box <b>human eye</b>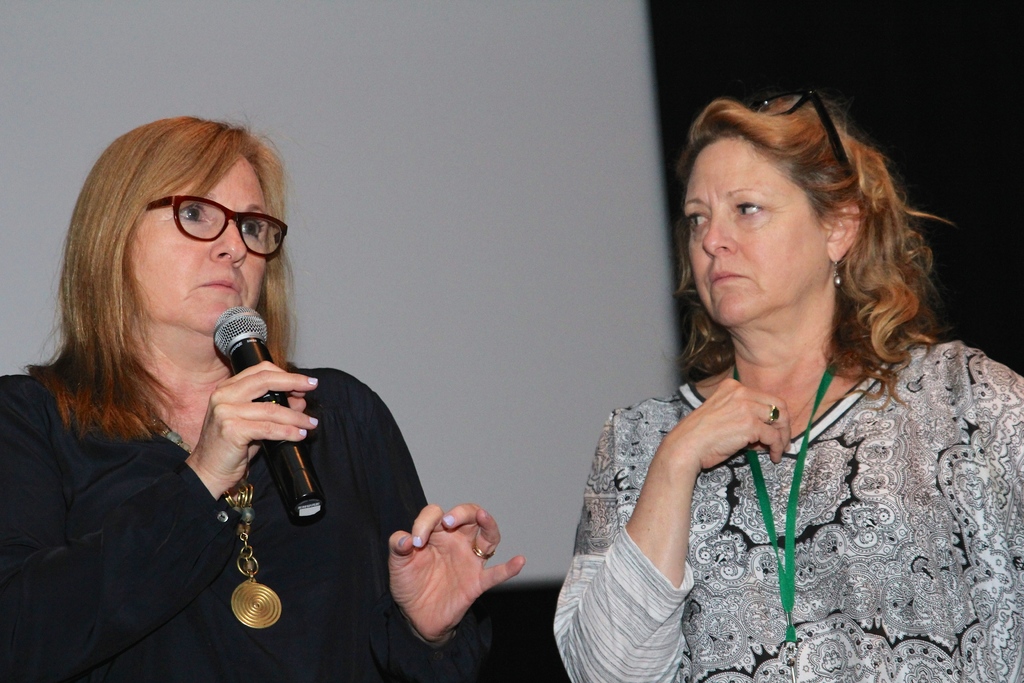
x1=682 y1=206 x2=714 y2=236
